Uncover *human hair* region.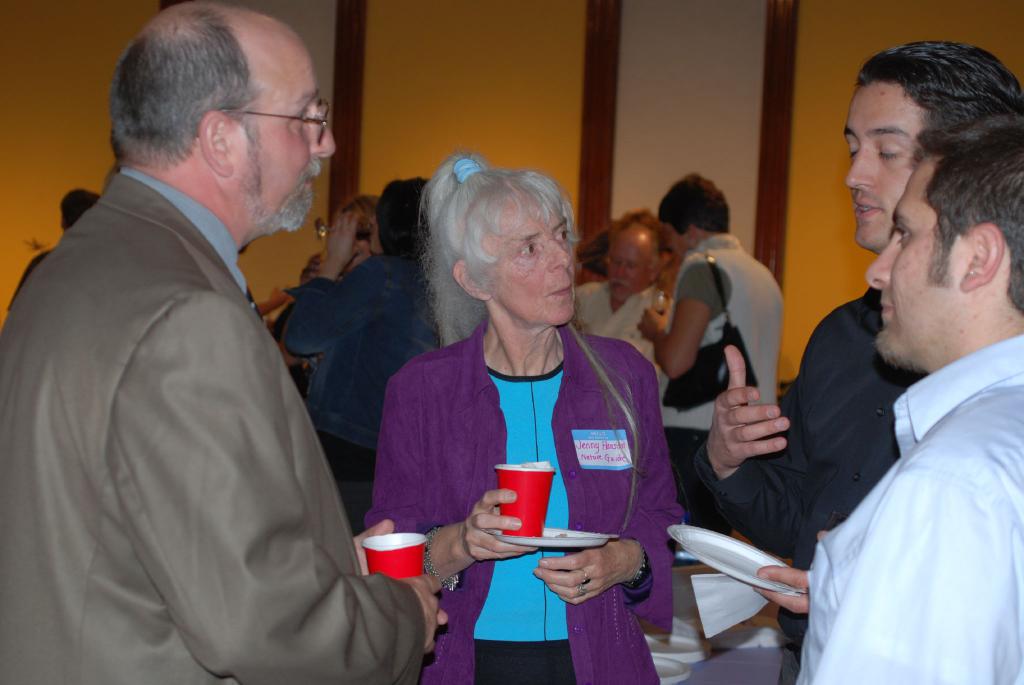
Uncovered: [653, 172, 733, 239].
